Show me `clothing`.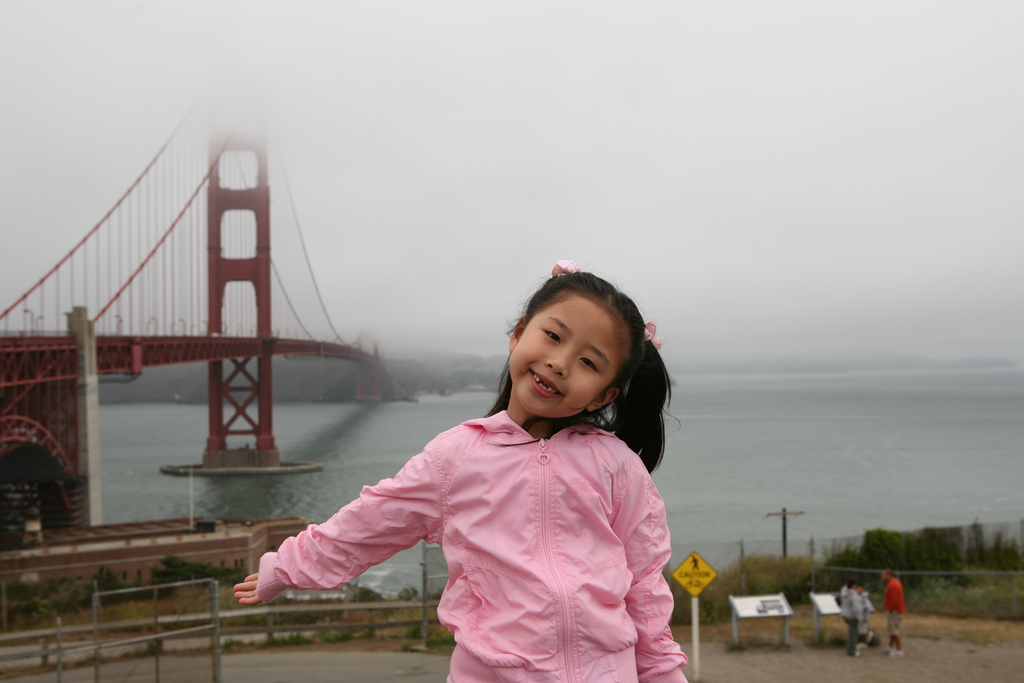
`clothing` is here: l=863, t=589, r=875, b=629.
